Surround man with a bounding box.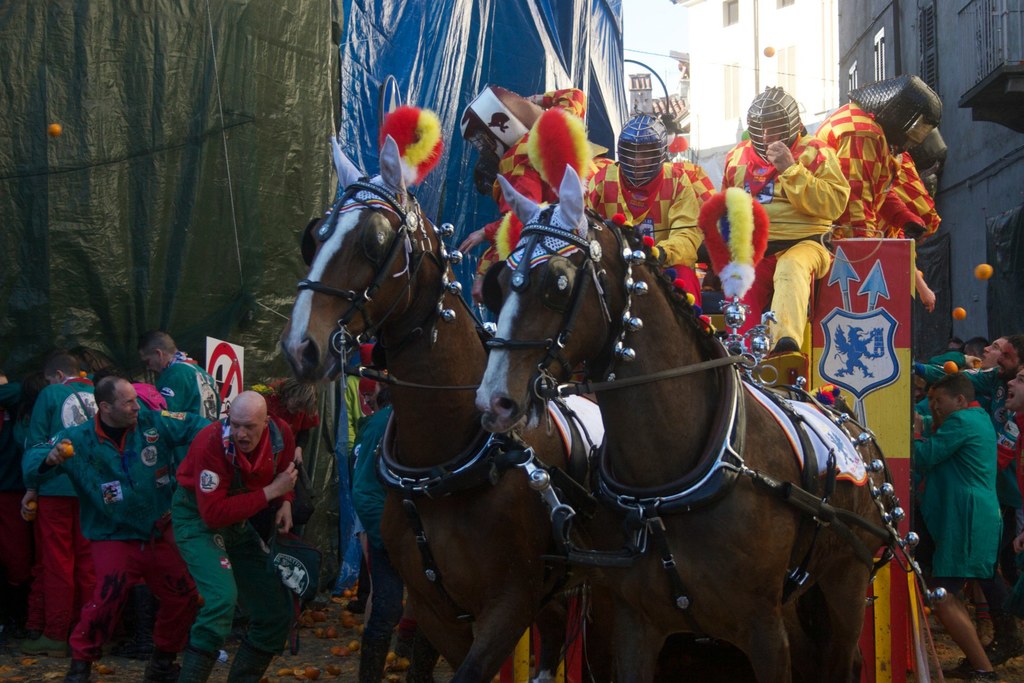
{"left": 717, "top": 85, "right": 851, "bottom": 386}.
